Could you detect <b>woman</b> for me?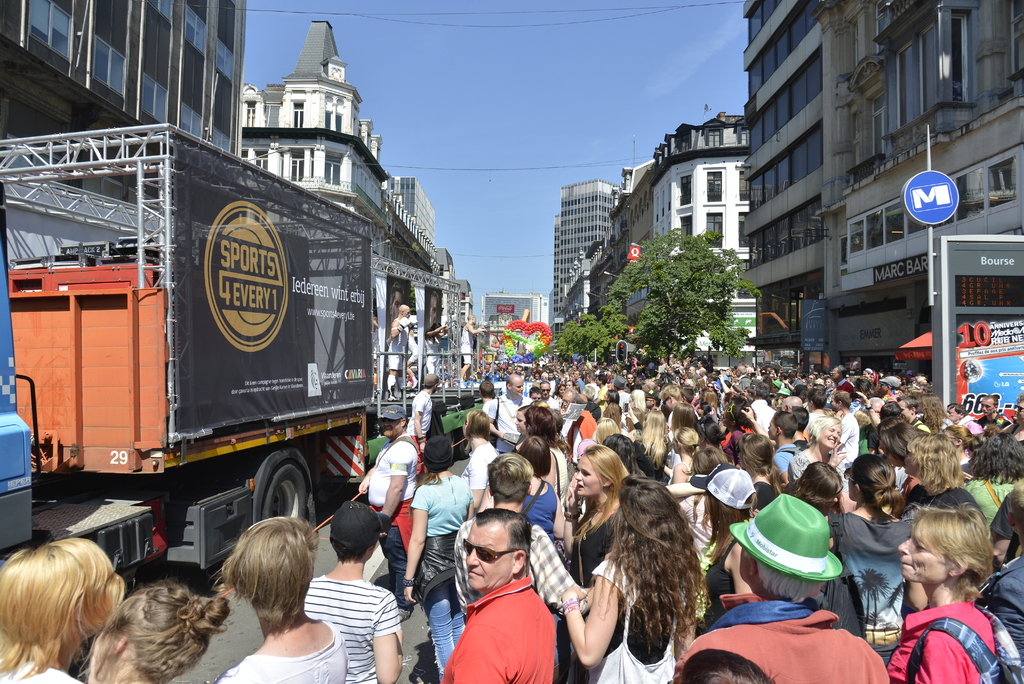
Detection result: bbox=(736, 431, 778, 515).
